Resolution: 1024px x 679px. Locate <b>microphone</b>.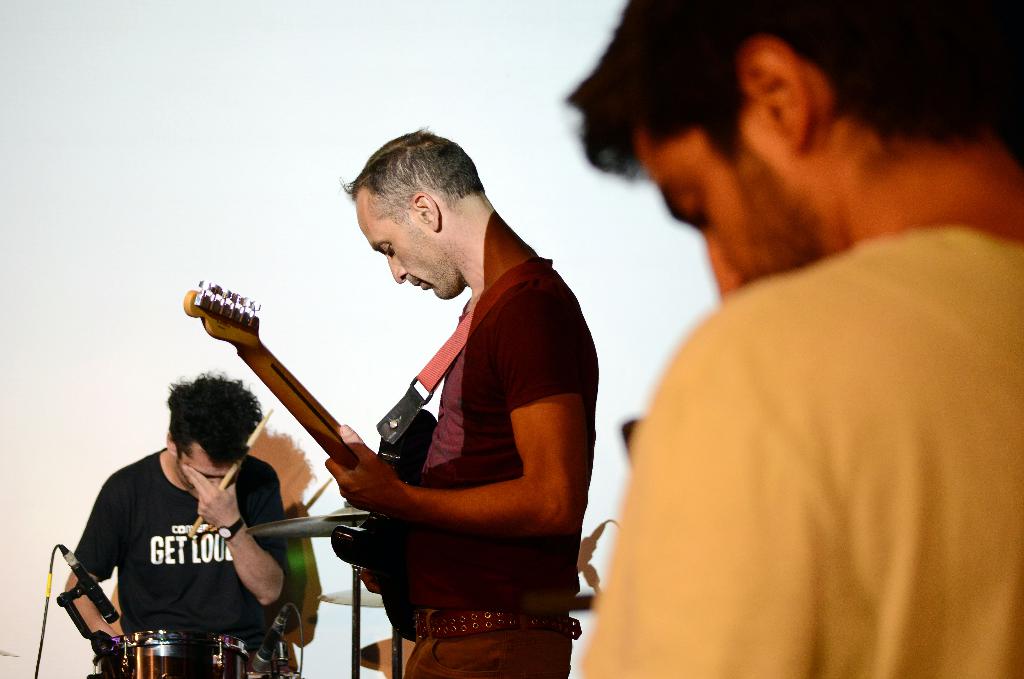
Rect(58, 543, 120, 623).
